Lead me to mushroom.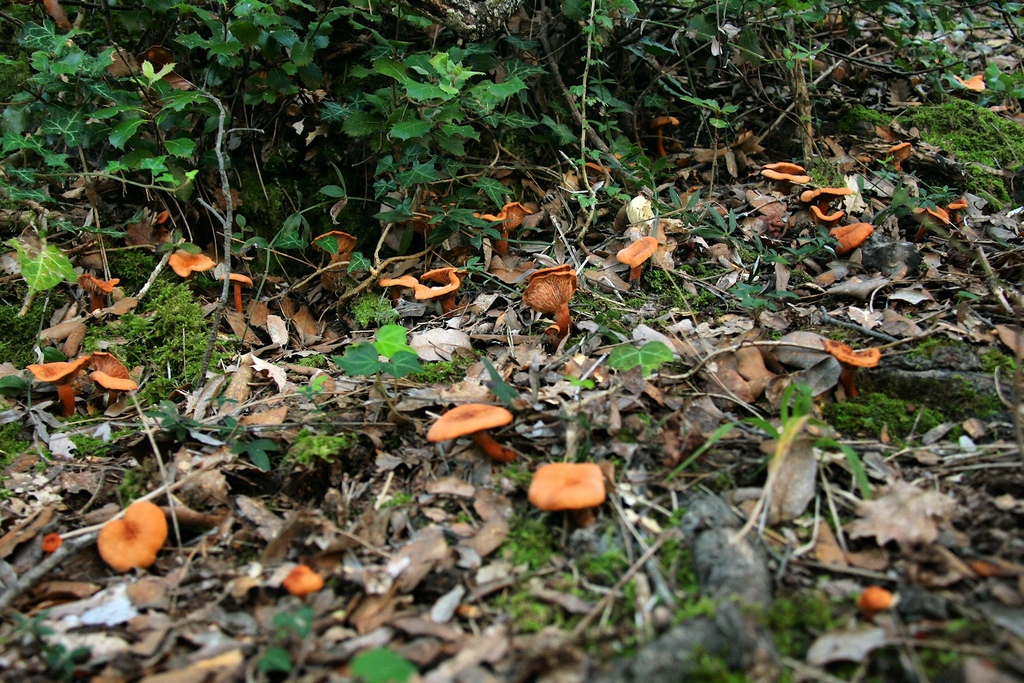
Lead to <bbox>85, 269, 116, 314</bbox>.
